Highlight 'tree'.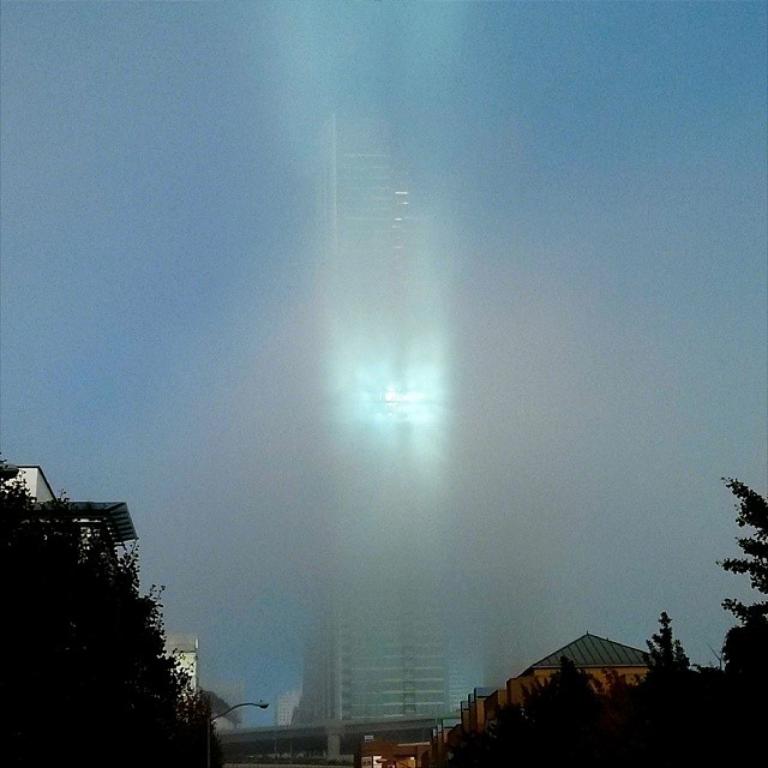
Highlighted region: {"x1": 403, "y1": 458, "x2": 767, "y2": 767}.
